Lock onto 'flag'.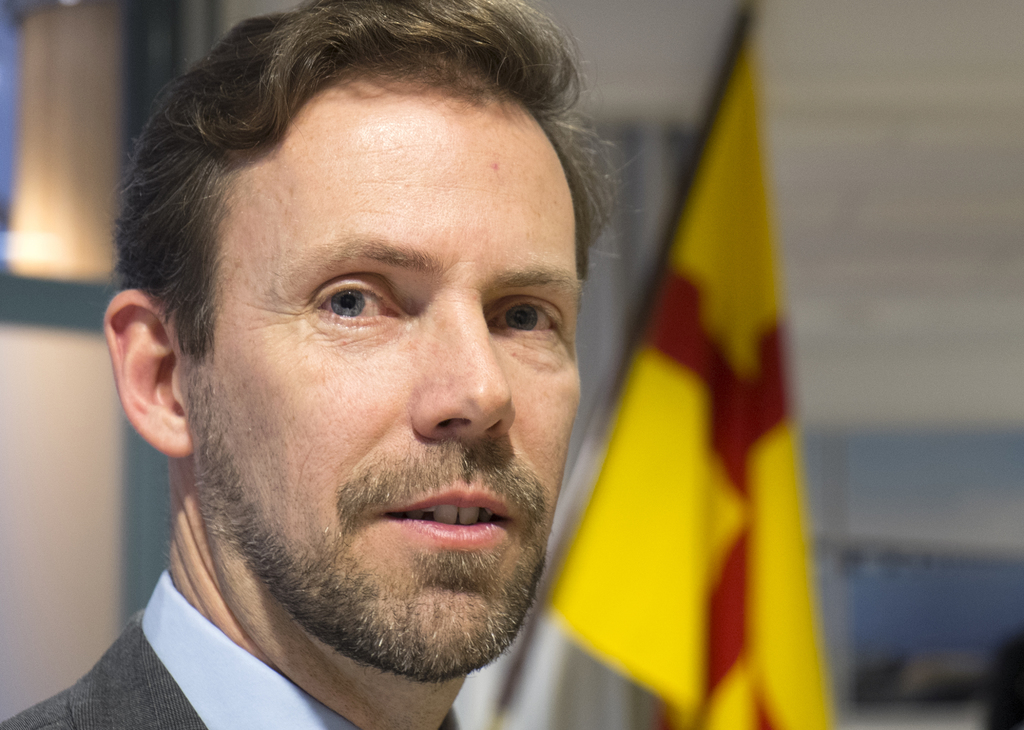
Locked: [x1=546, y1=34, x2=849, y2=729].
